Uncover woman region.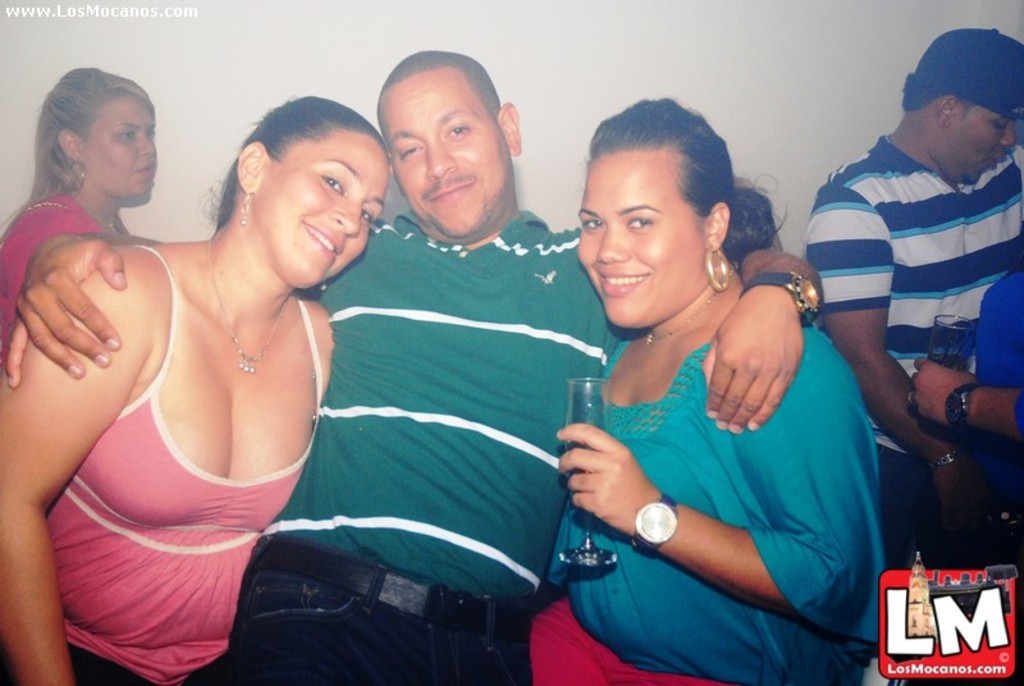
Uncovered: <box>525,97,881,685</box>.
